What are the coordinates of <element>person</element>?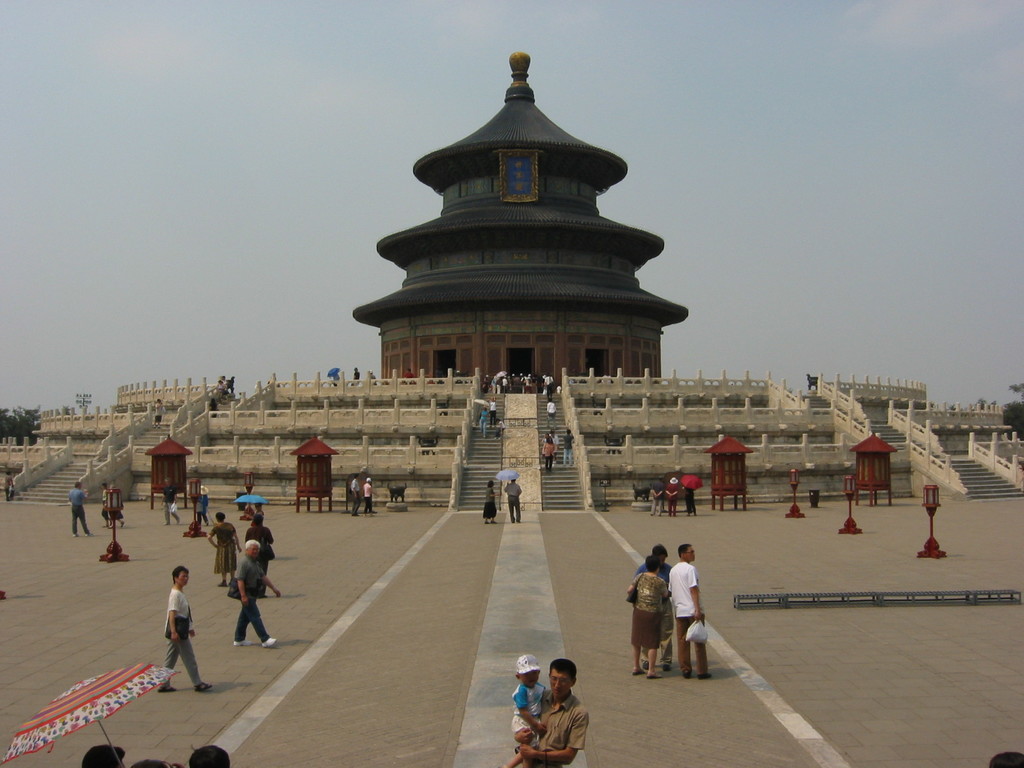
x1=109, y1=482, x2=128, y2=527.
